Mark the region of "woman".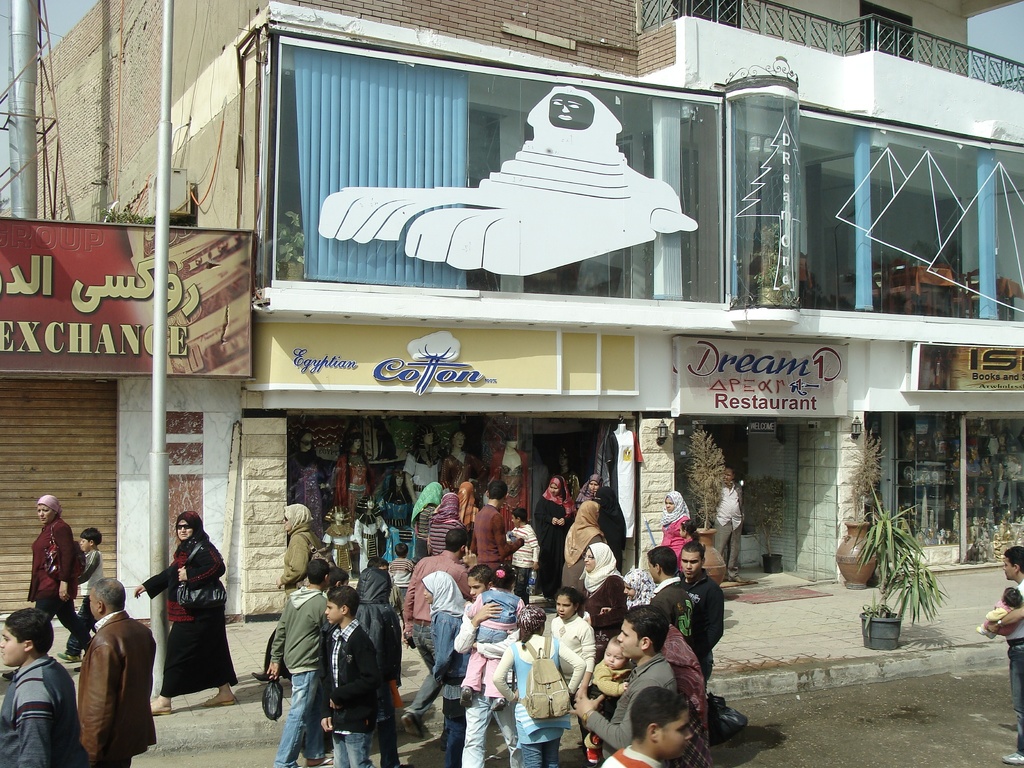
Region: crop(408, 481, 442, 564).
